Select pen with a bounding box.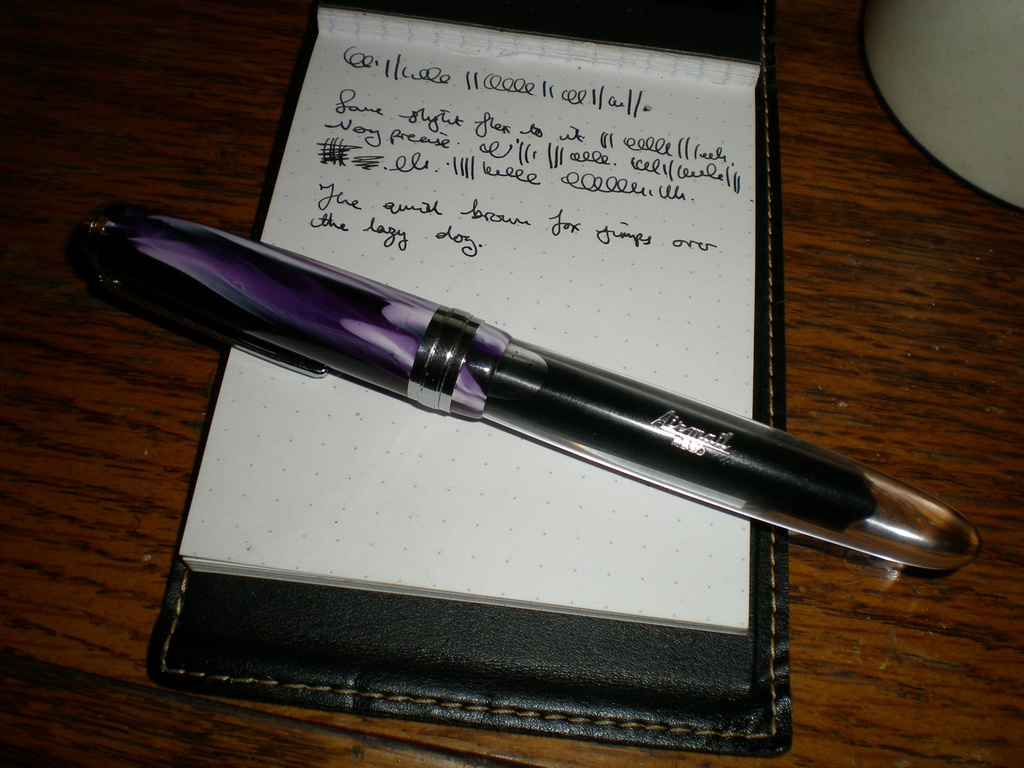
l=63, t=198, r=982, b=582.
